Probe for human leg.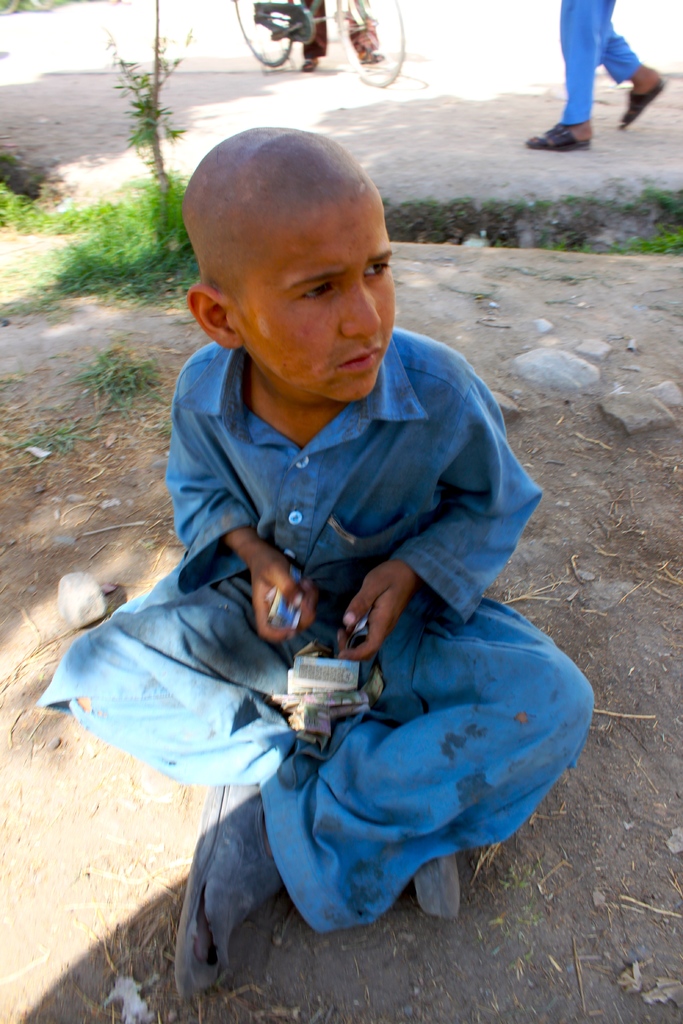
Probe result: bbox(514, 0, 602, 150).
